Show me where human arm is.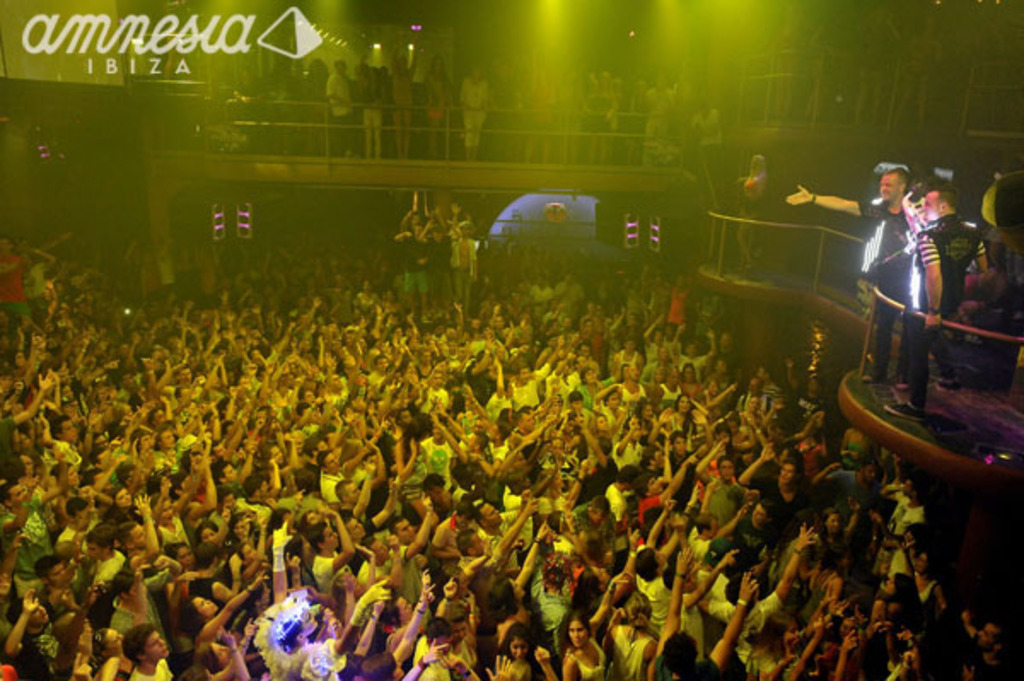
human arm is at BBox(788, 181, 860, 218).
